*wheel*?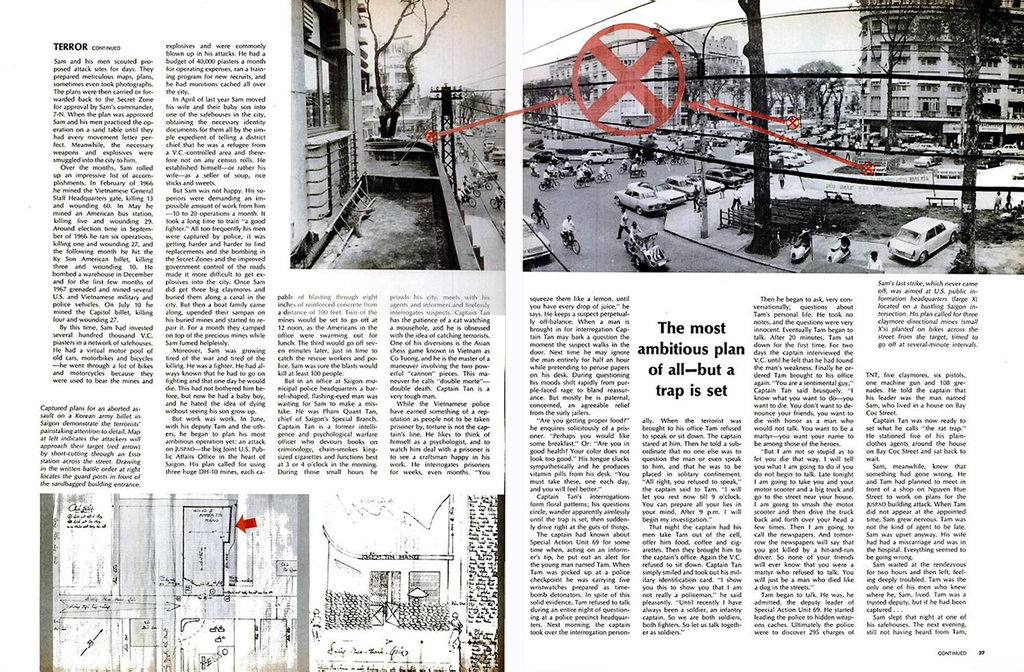
x1=950, y1=232, x2=958, y2=243
